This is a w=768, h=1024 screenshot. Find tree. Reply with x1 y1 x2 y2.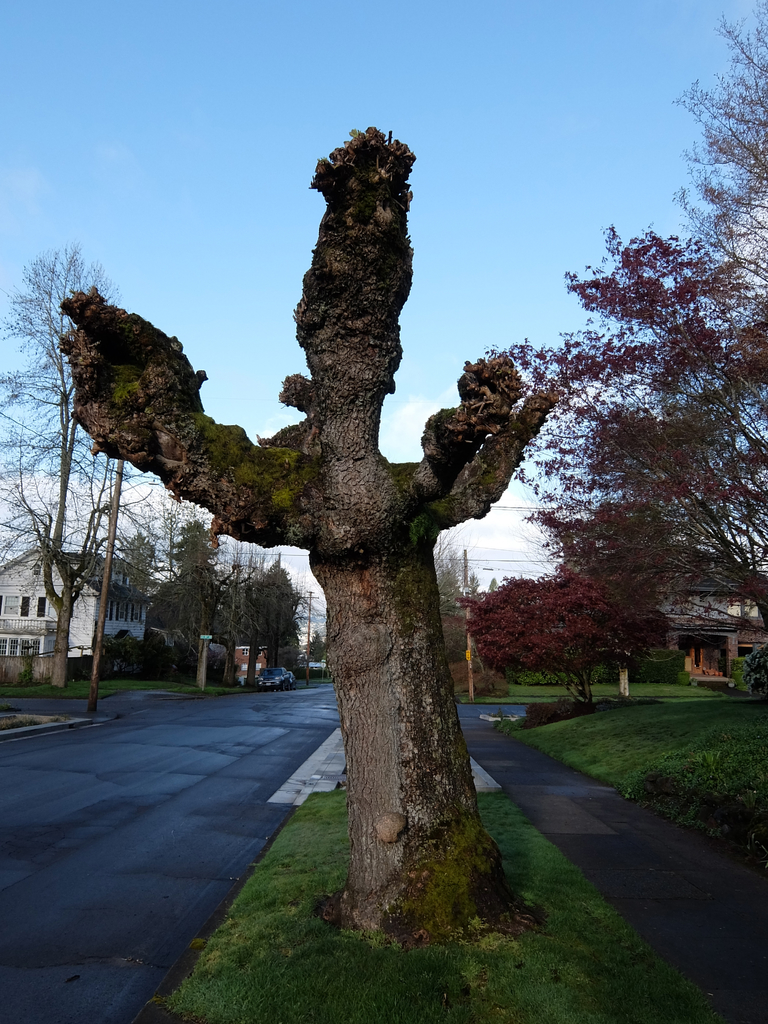
462 554 726 710.
